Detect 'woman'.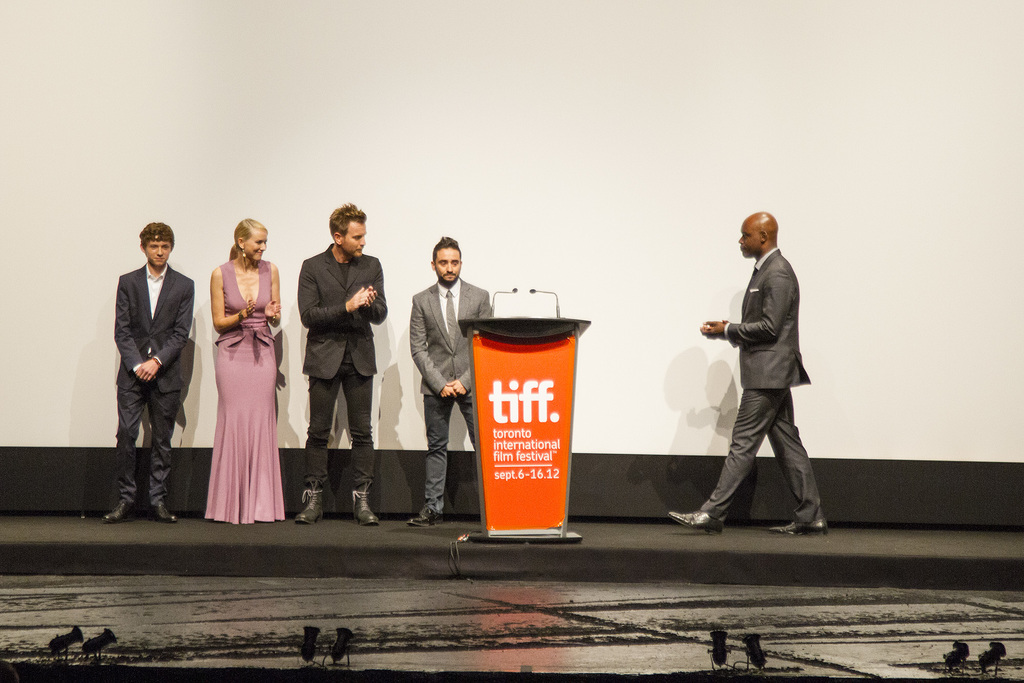
Detected at 196,218,283,524.
